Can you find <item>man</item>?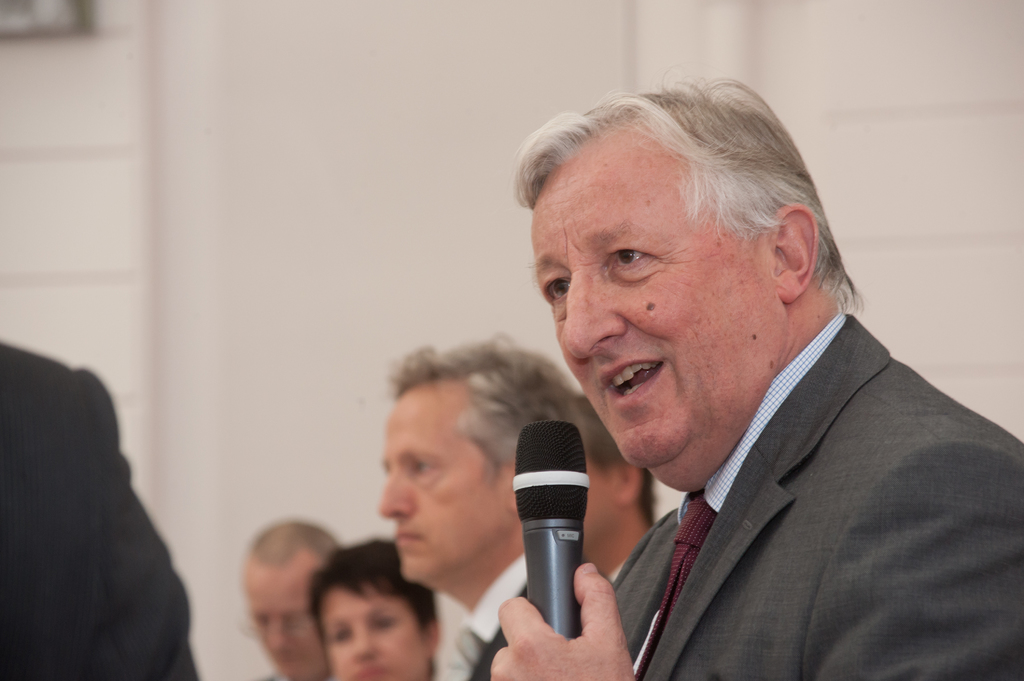
Yes, bounding box: [241, 519, 341, 680].
